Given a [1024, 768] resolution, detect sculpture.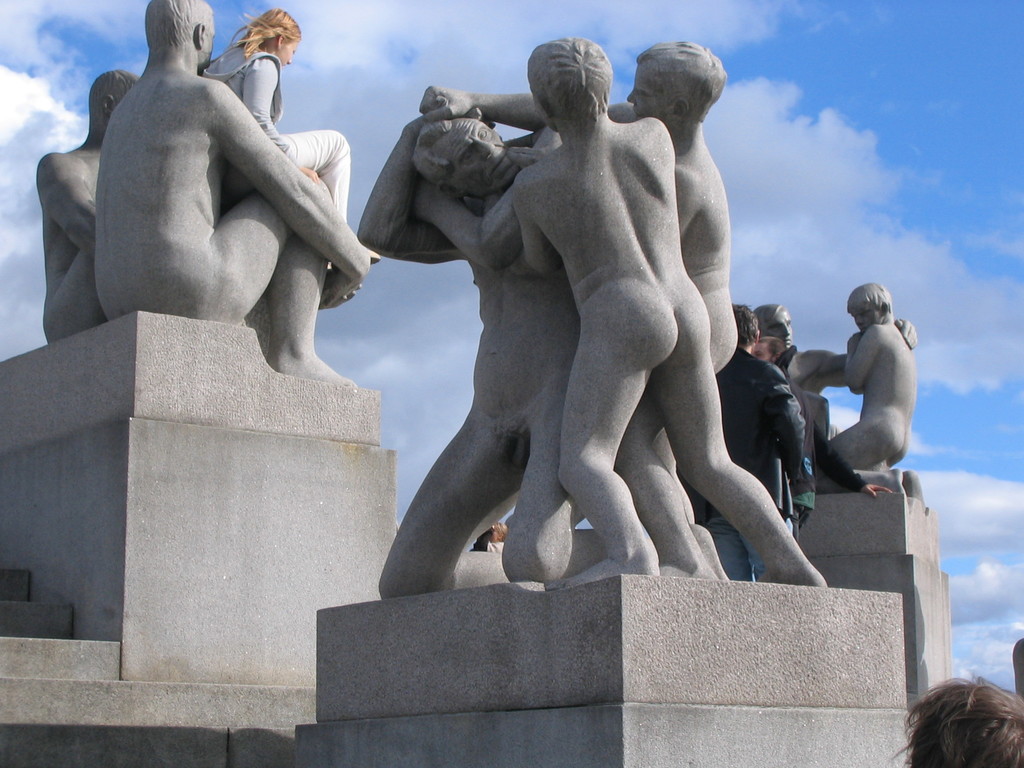
locate(92, 0, 372, 385).
